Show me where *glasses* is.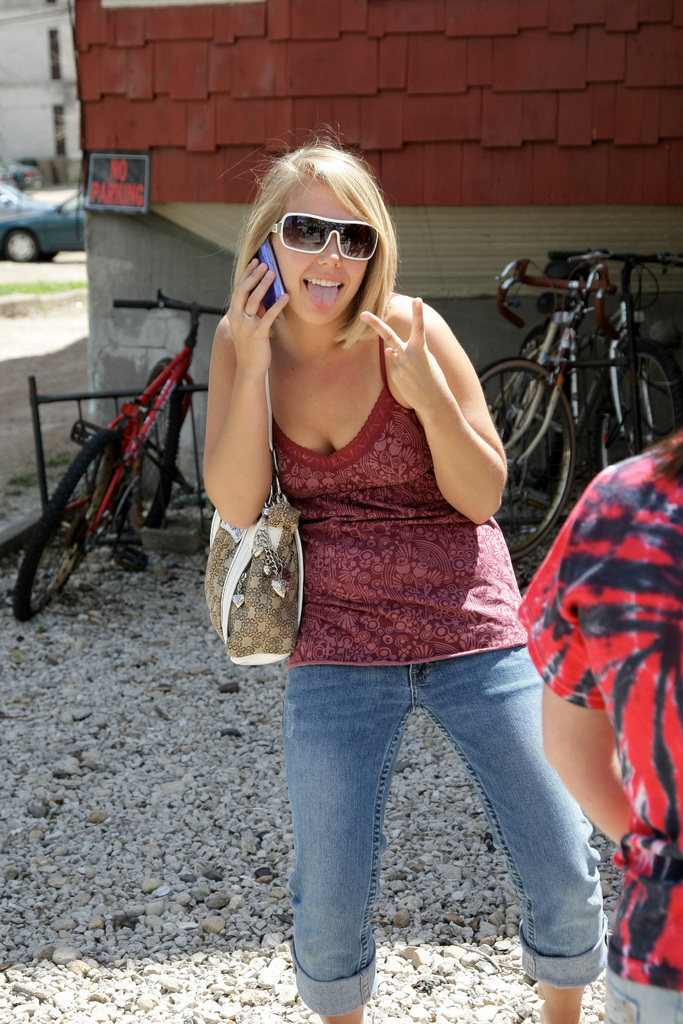
*glasses* is at 271,214,379,264.
